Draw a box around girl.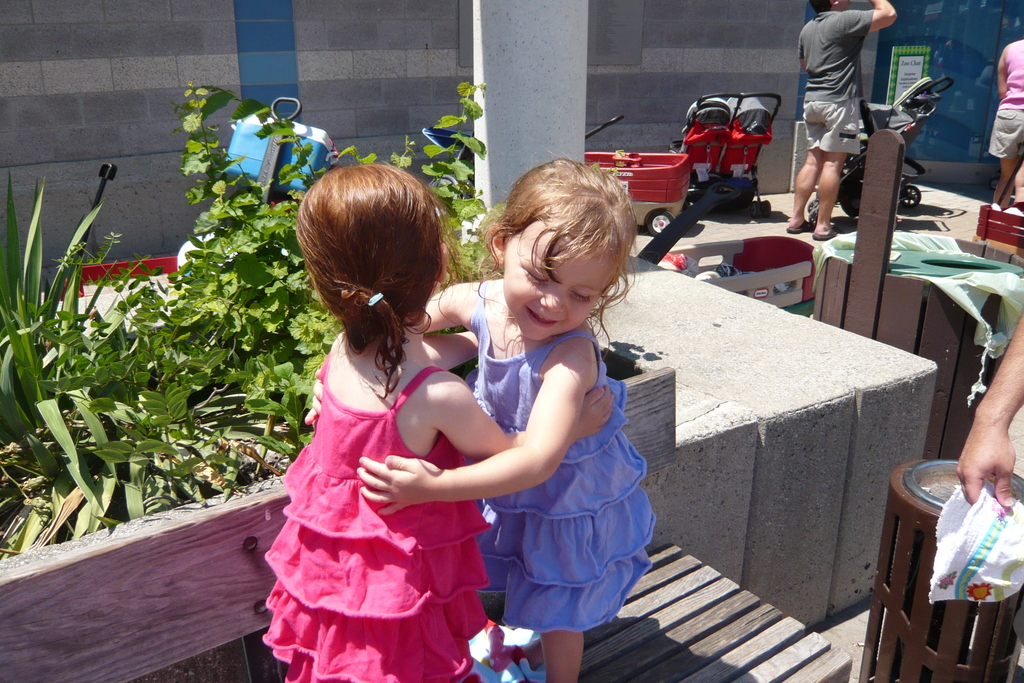
rect(298, 159, 650, 682).
